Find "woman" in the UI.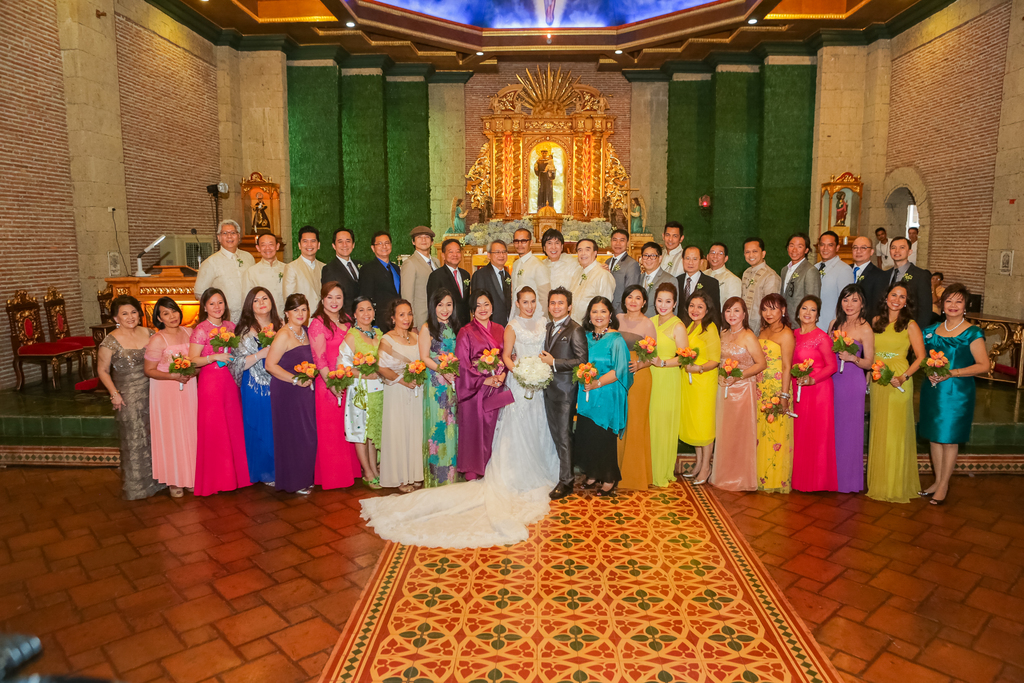
UI element at [left=190, top=286, right=250, bottom=497].
